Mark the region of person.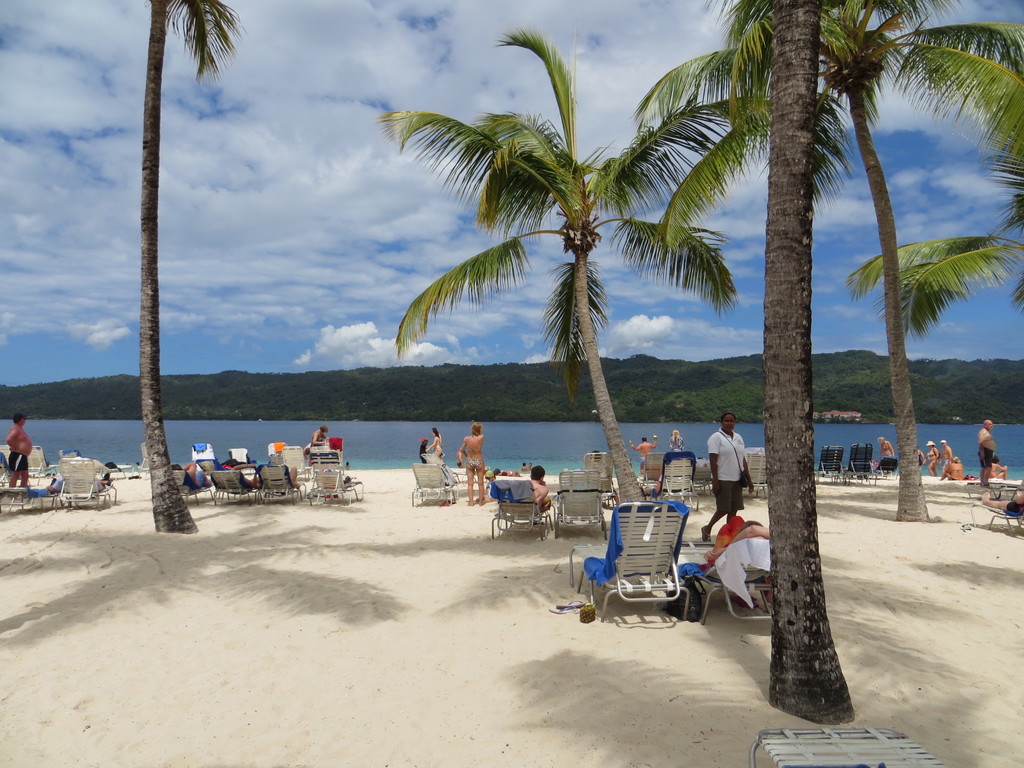
Region: x1=6, y1=410, x2=31, y2=487.
